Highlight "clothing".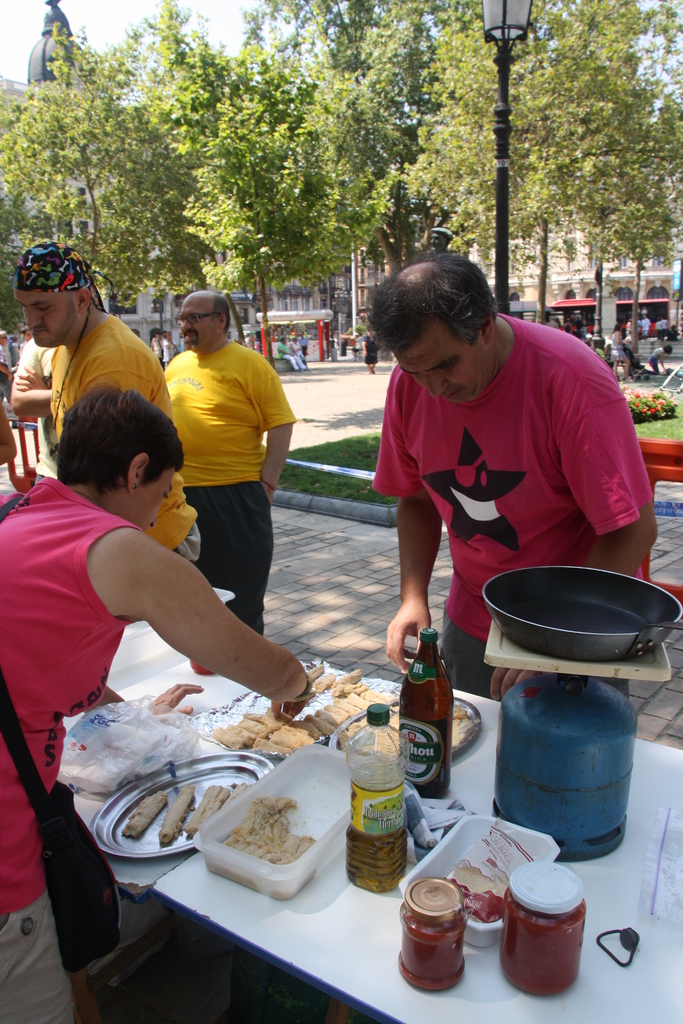
Highlighted region: bbox(0, 477, 143, 1023).
